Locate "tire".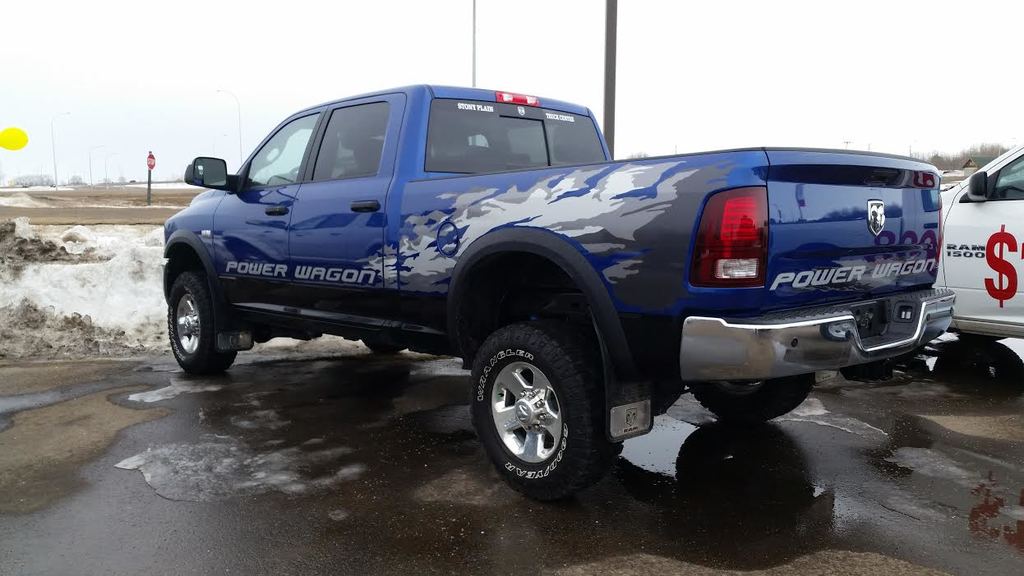
Bounding box: x1=459, y1=310, x2=615, y2=495.
